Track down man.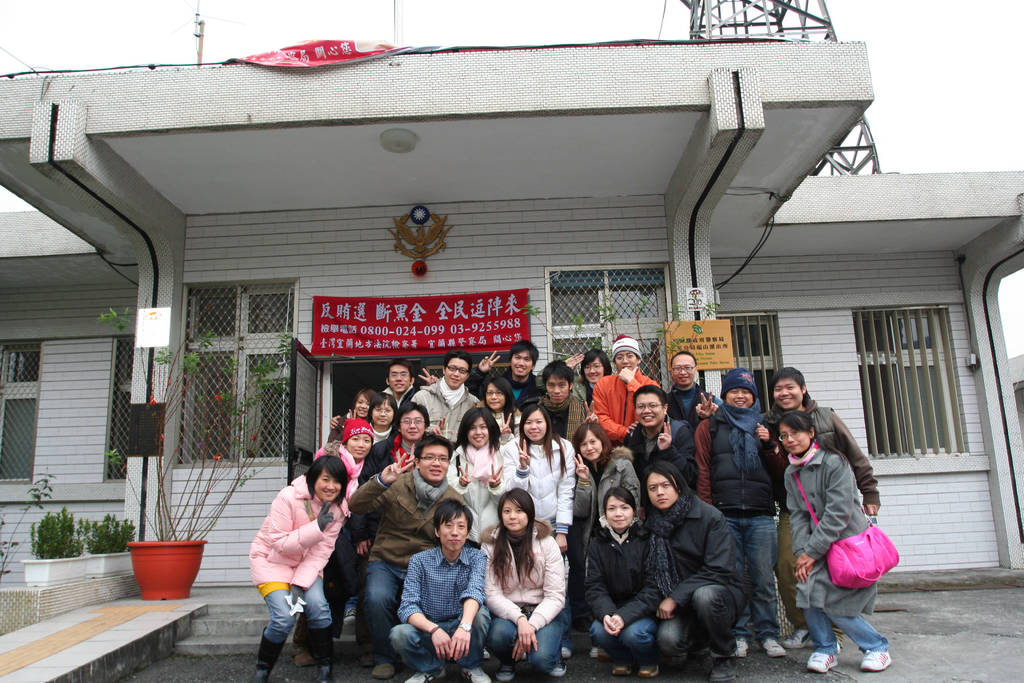
Tracked to detection(516, 360, 598, 447).
